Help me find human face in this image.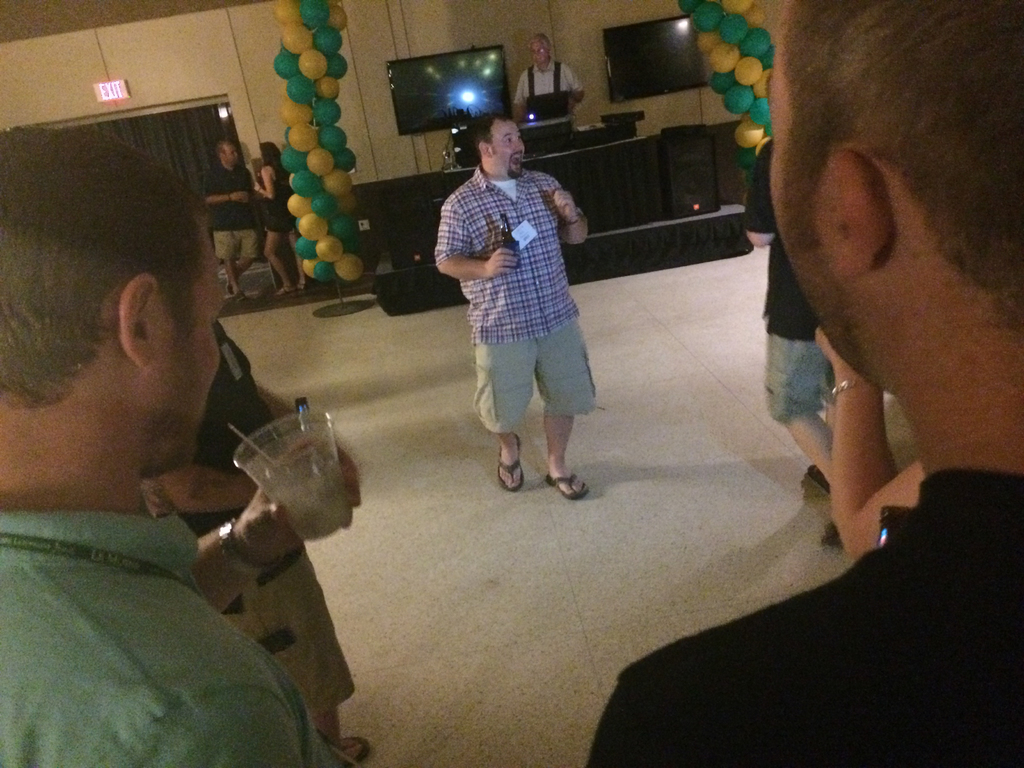
Found it: region(490, 116, 526, 177).
